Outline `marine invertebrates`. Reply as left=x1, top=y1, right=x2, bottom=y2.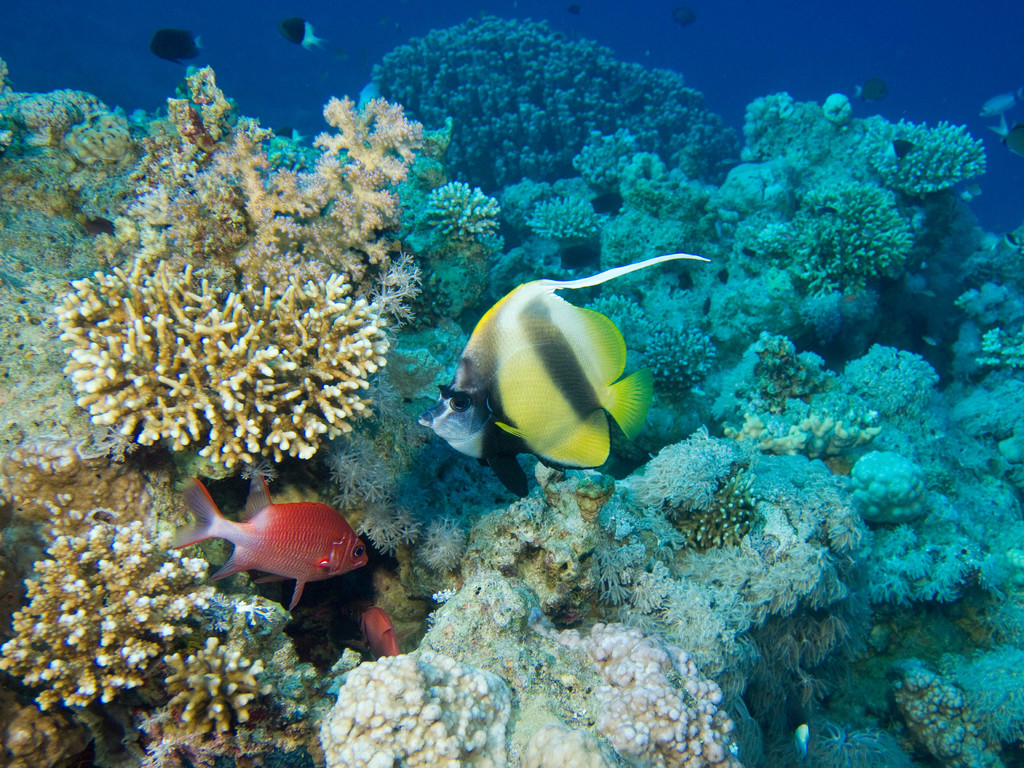
left=58, top=100, right=168, bottom=179.
